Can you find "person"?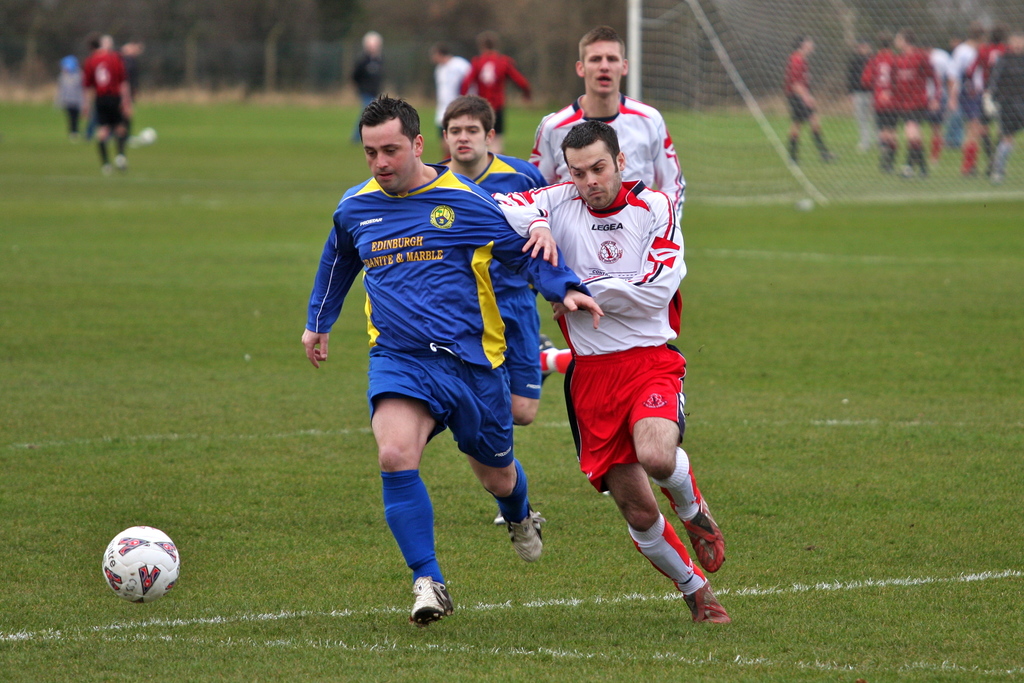
Yes, bounding box: detection(528, 23, 685, 222).
